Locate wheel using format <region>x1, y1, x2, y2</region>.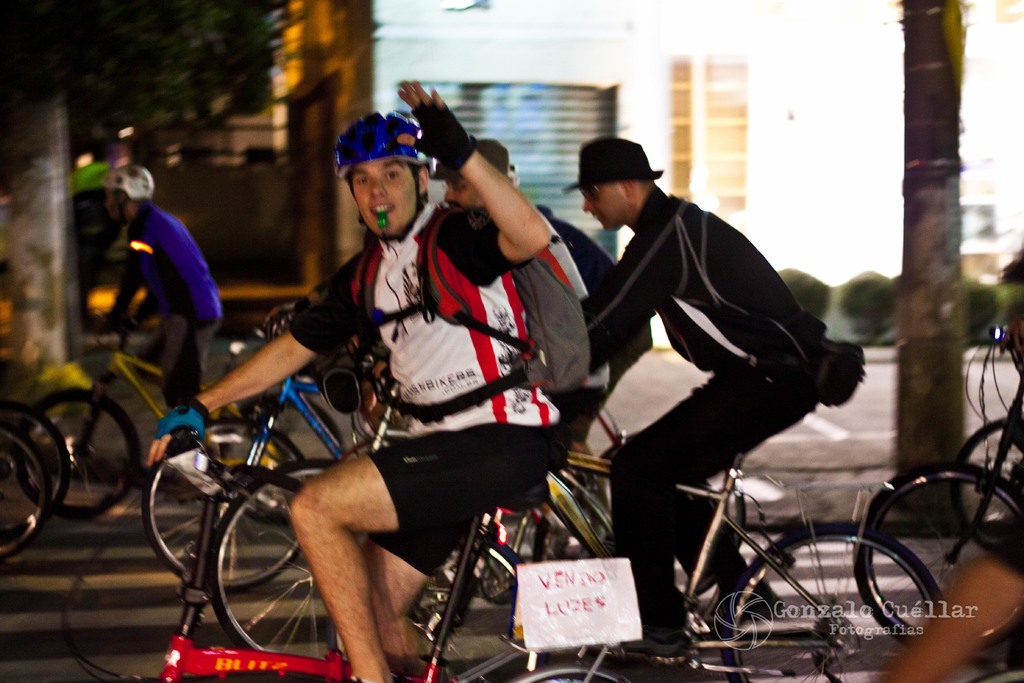
<region>218, 462, 346, 660</region>.
